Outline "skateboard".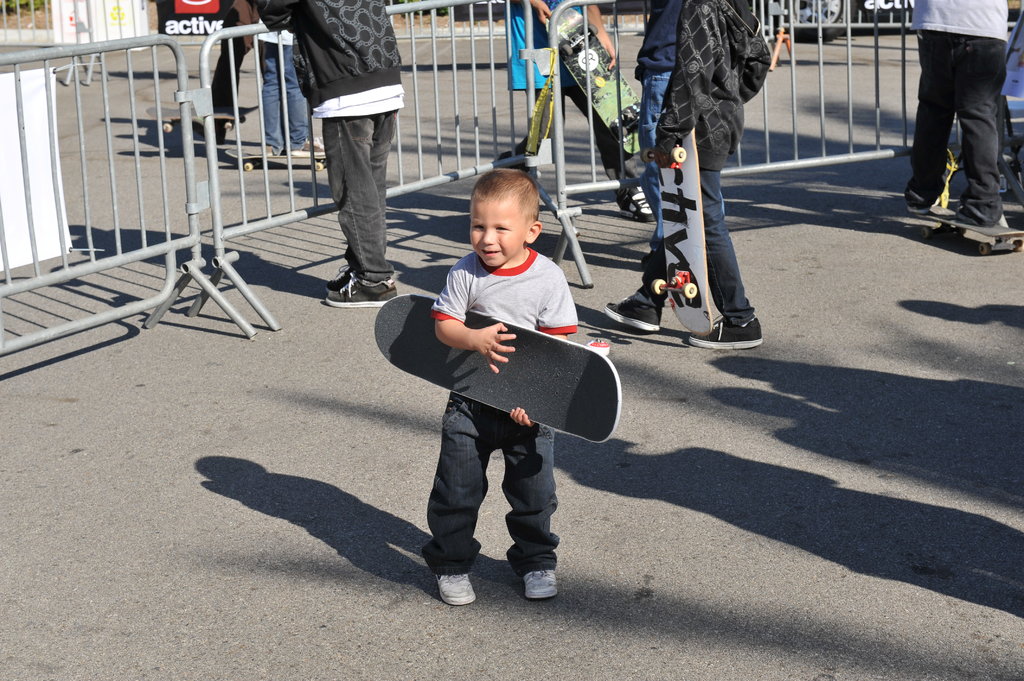
Outline: <box>164,106,247,127</box>.
